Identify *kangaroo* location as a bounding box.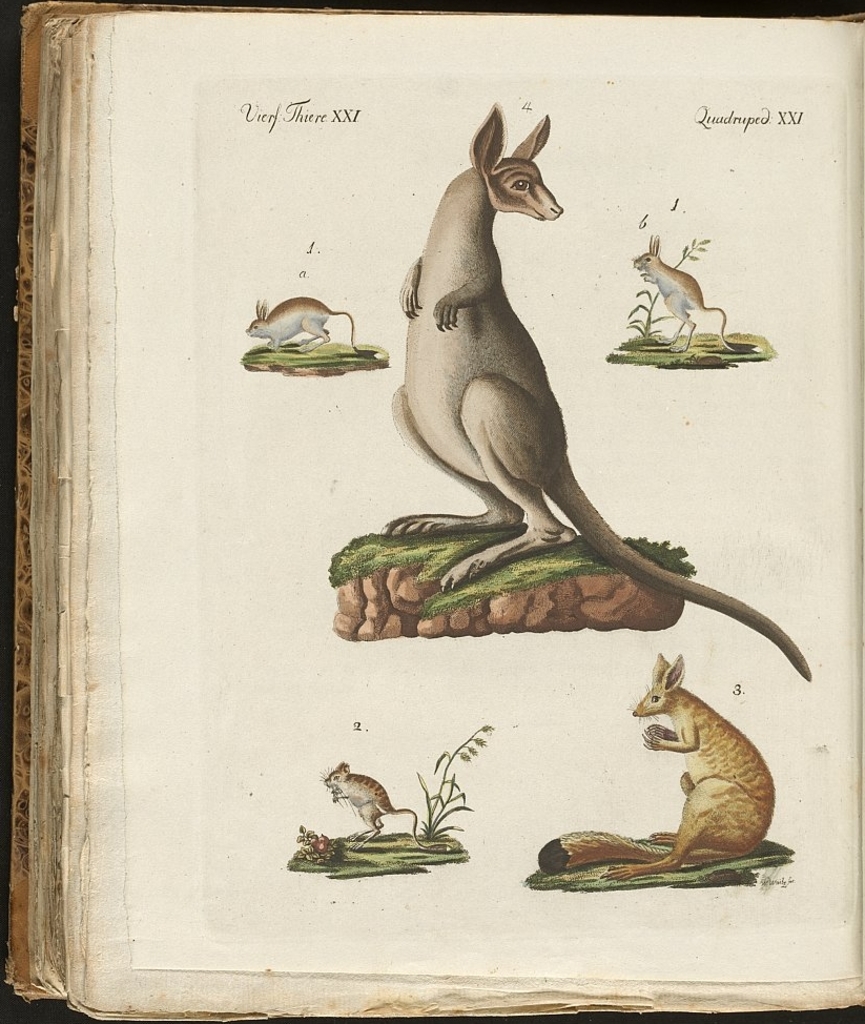
(243,293,356,354).
